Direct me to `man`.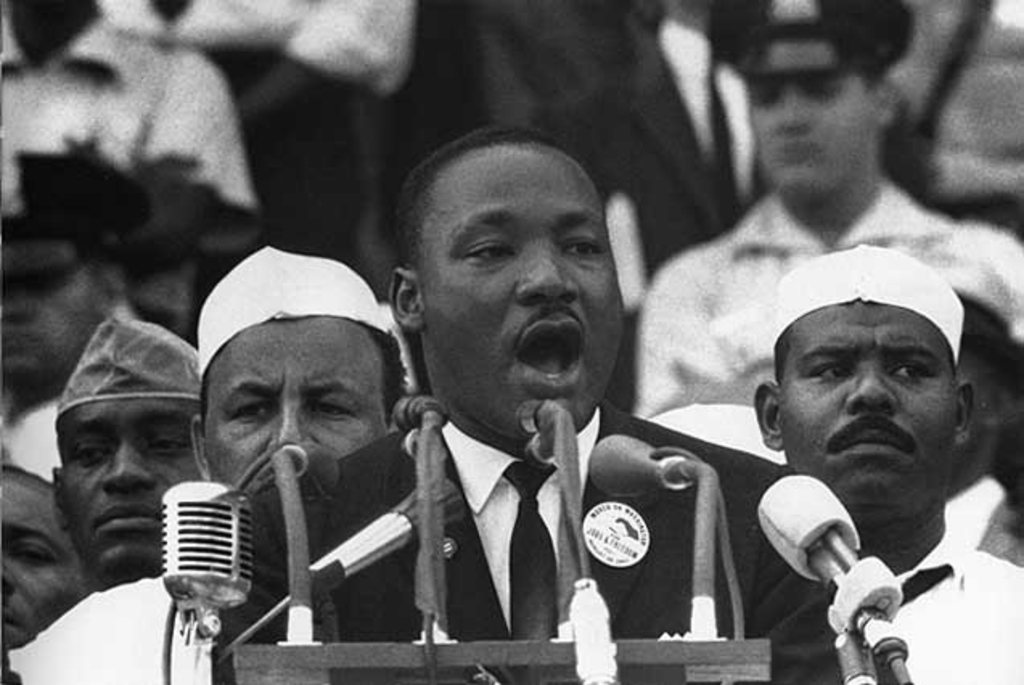
Direction: bbox=[688, 260, 1023, 671].
